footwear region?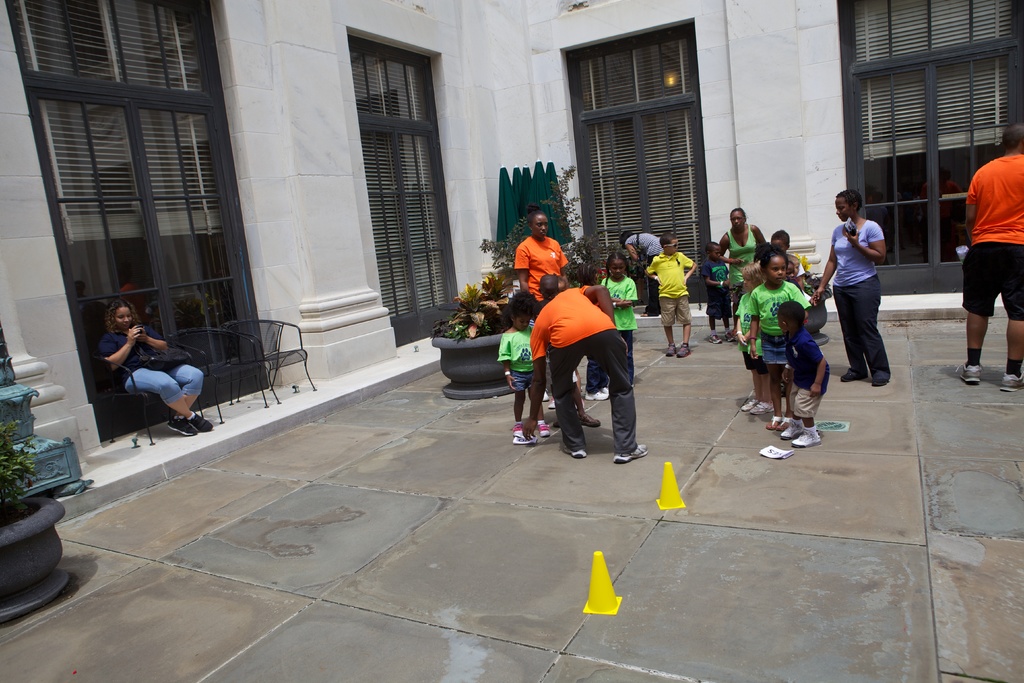
x1=724 y1=333 x2=737 y2=343
